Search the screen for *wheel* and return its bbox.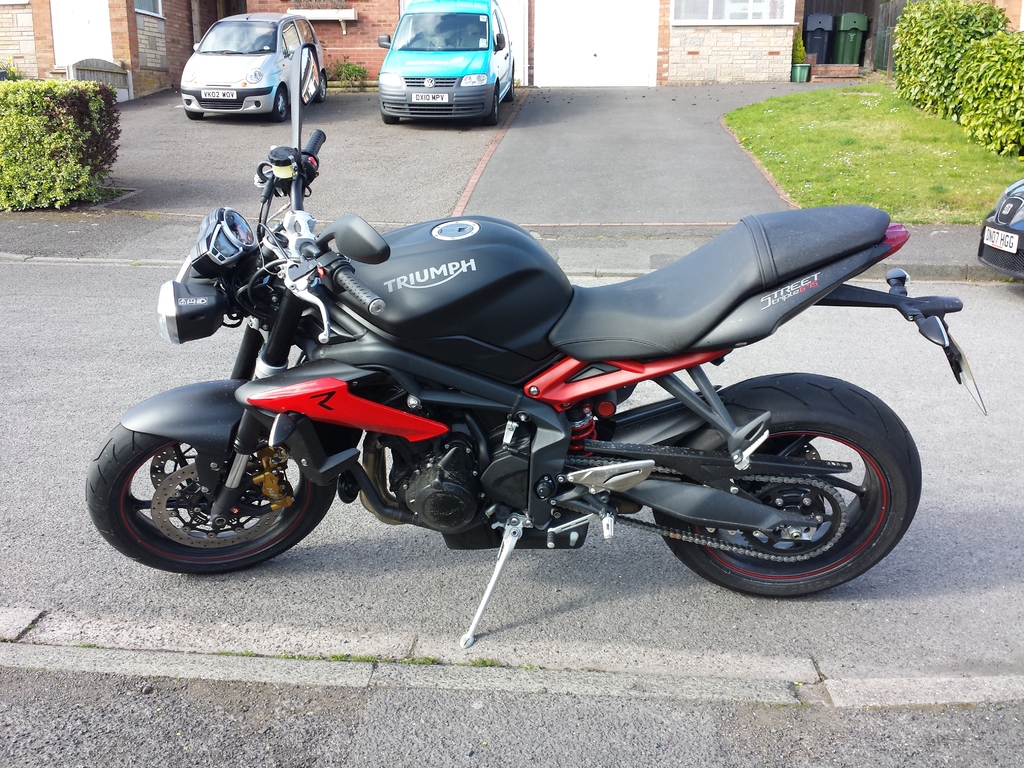
Found: 486, 91, 502, 124.
